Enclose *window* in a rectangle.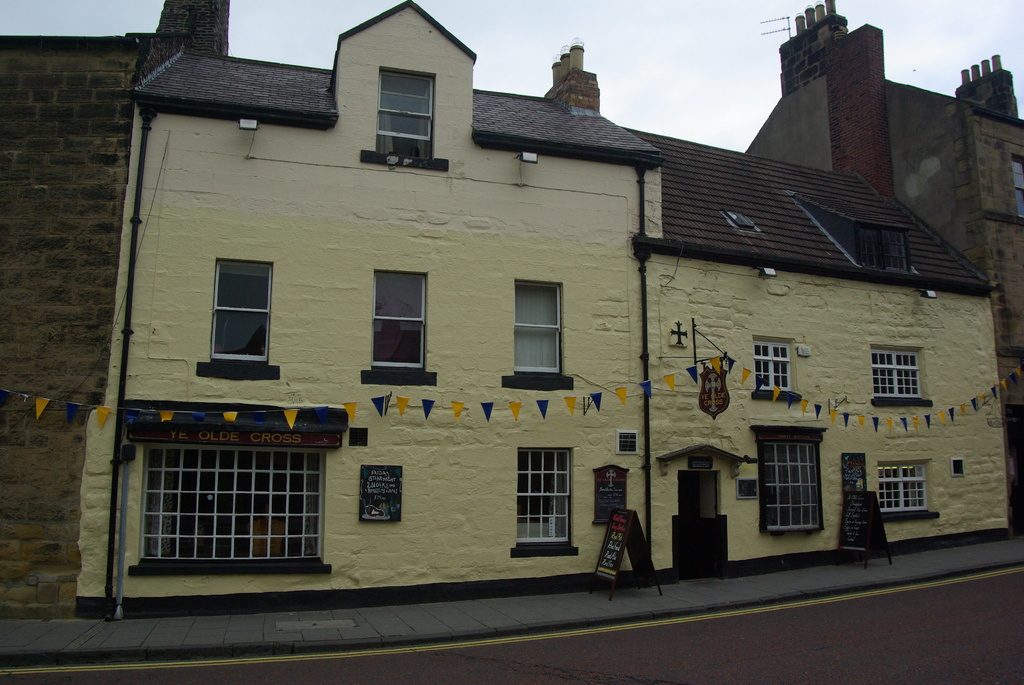
box(753, 423, 829, 531).
